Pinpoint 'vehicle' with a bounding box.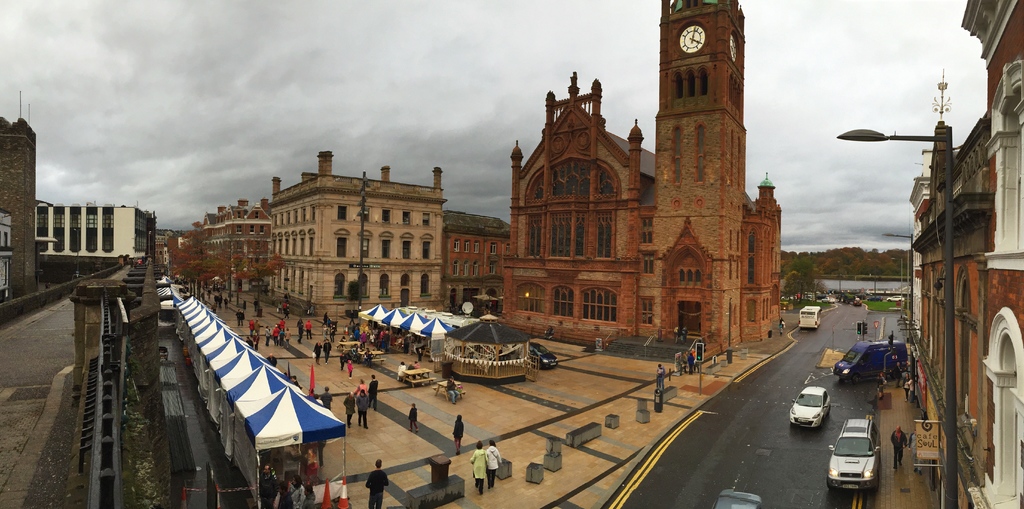
787, 385, 830, 426.
